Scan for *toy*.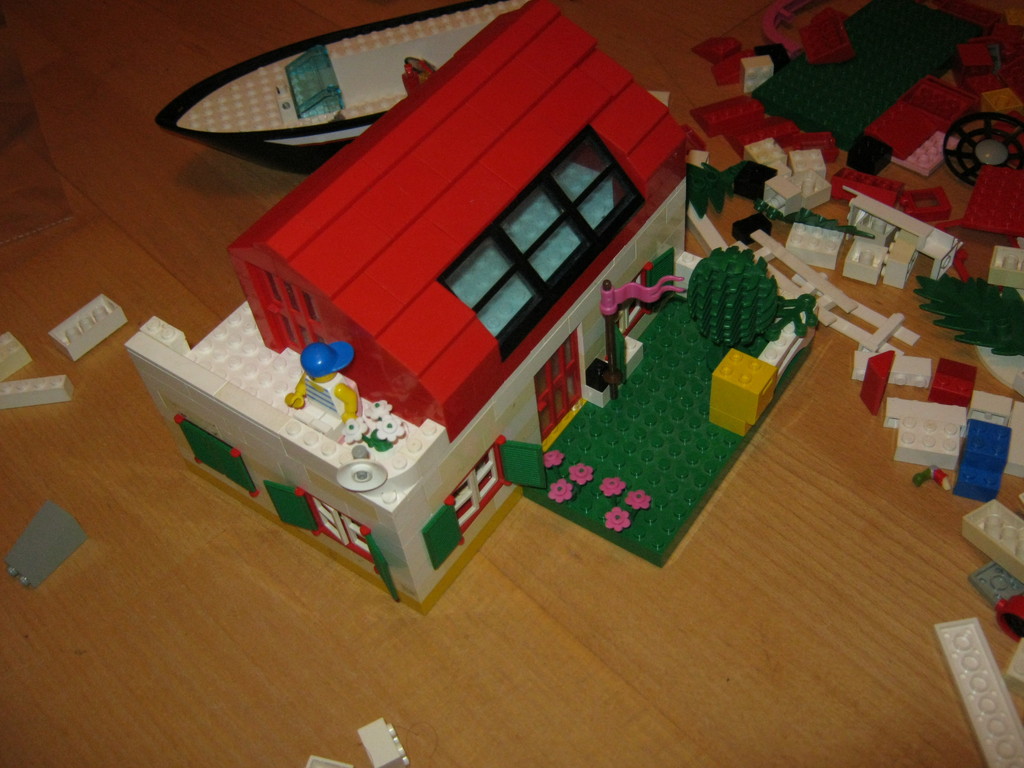
Scan result: 961/424/1014/470.
